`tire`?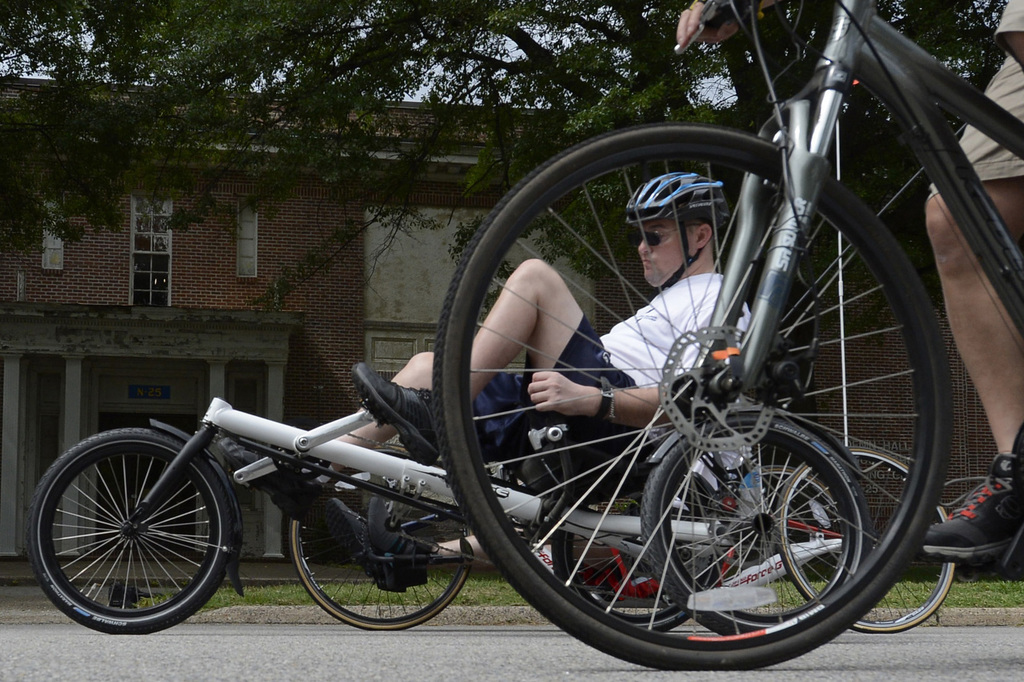
BBox(554, 493, 695, 632)
